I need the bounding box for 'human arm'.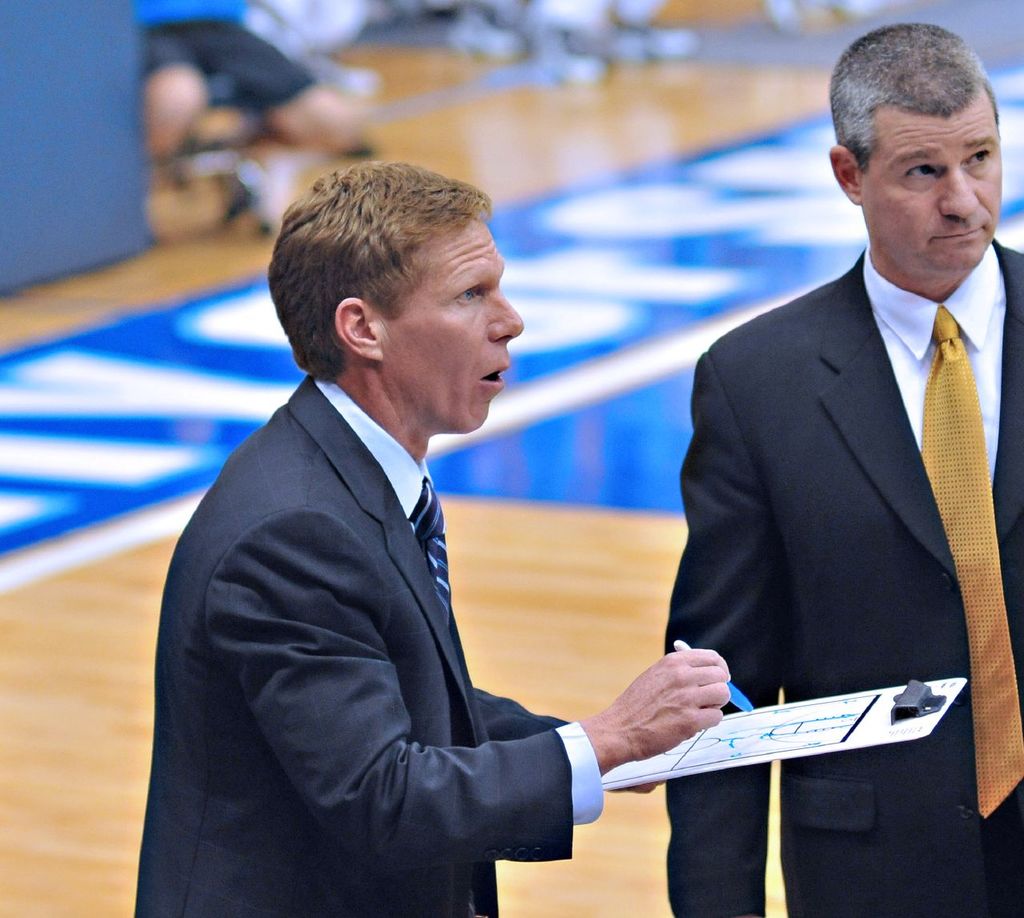
Here it is: Rect(661, 386, 779, 917).
